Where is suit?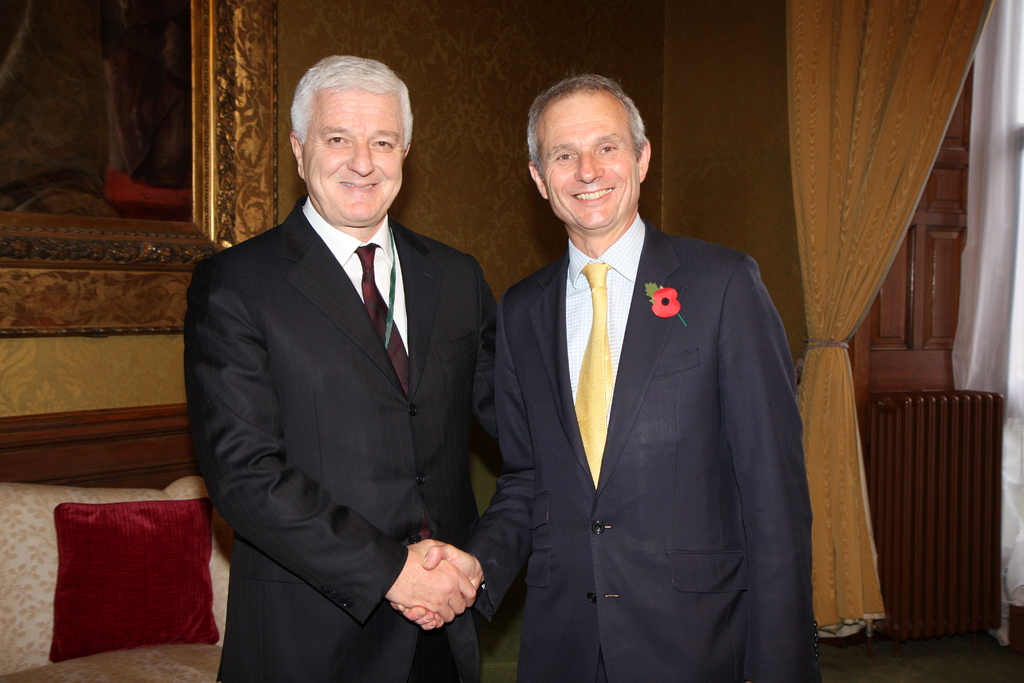
[x1=461, y1=214, x2=815, y2=682].
